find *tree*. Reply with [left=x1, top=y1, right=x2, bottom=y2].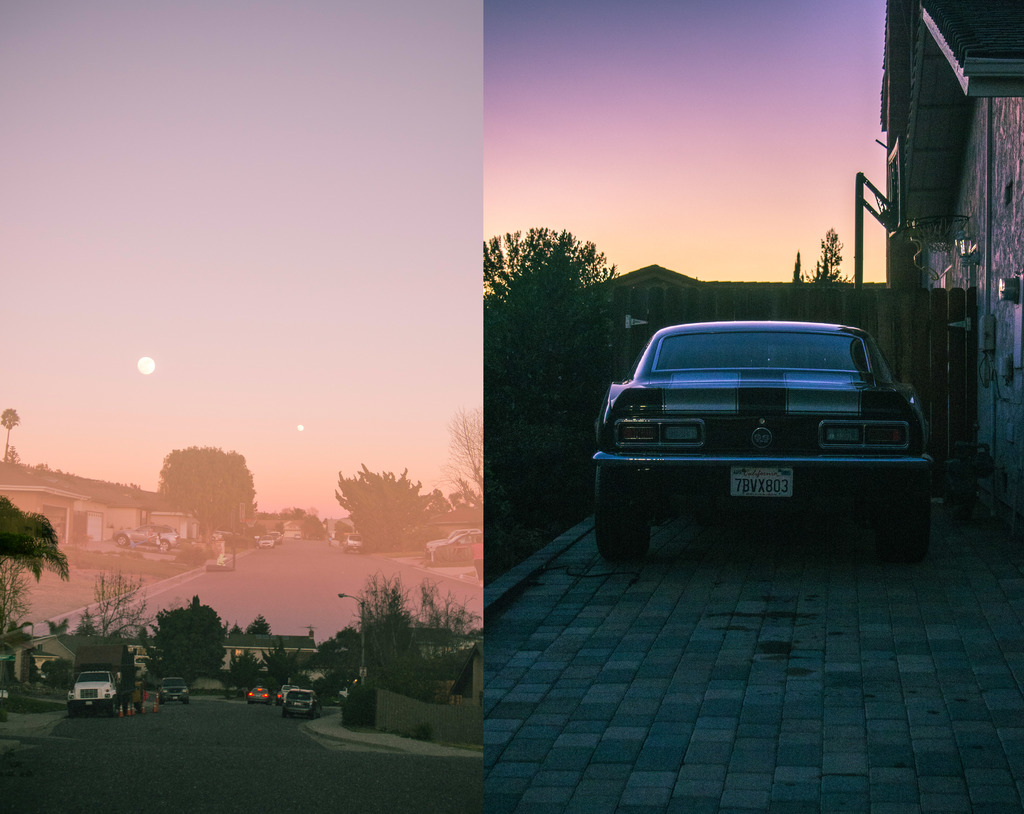
[left=801, top=228, right=852, bottom=326].
